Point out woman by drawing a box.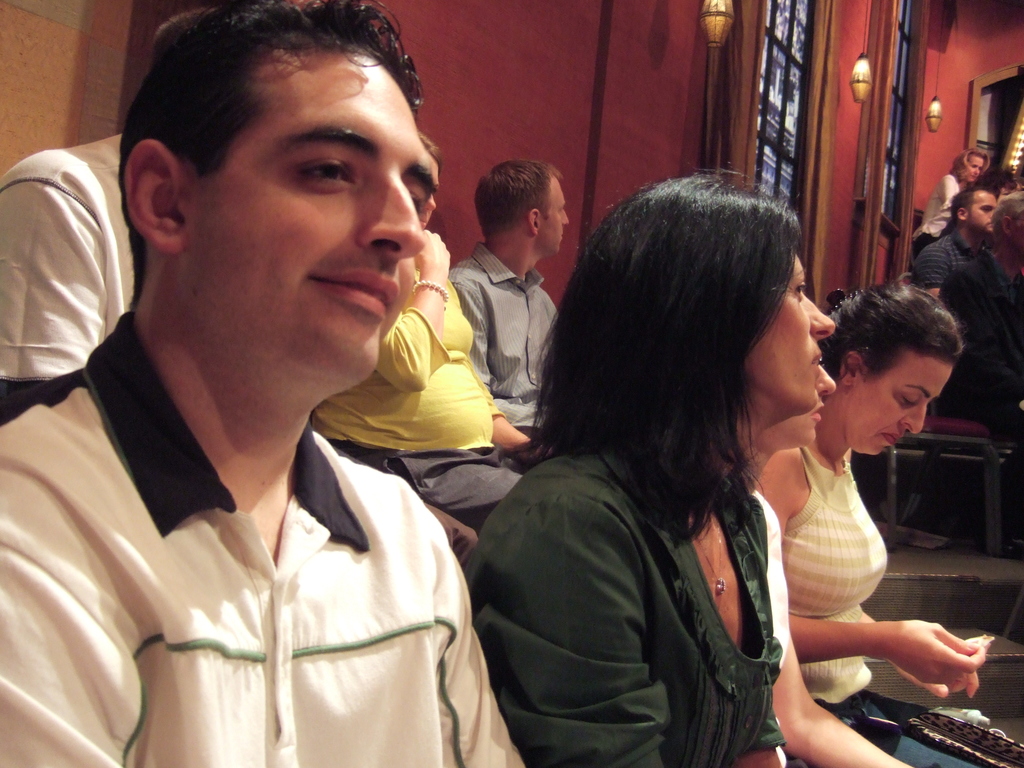
BBox(911, 143, 991, 248).
